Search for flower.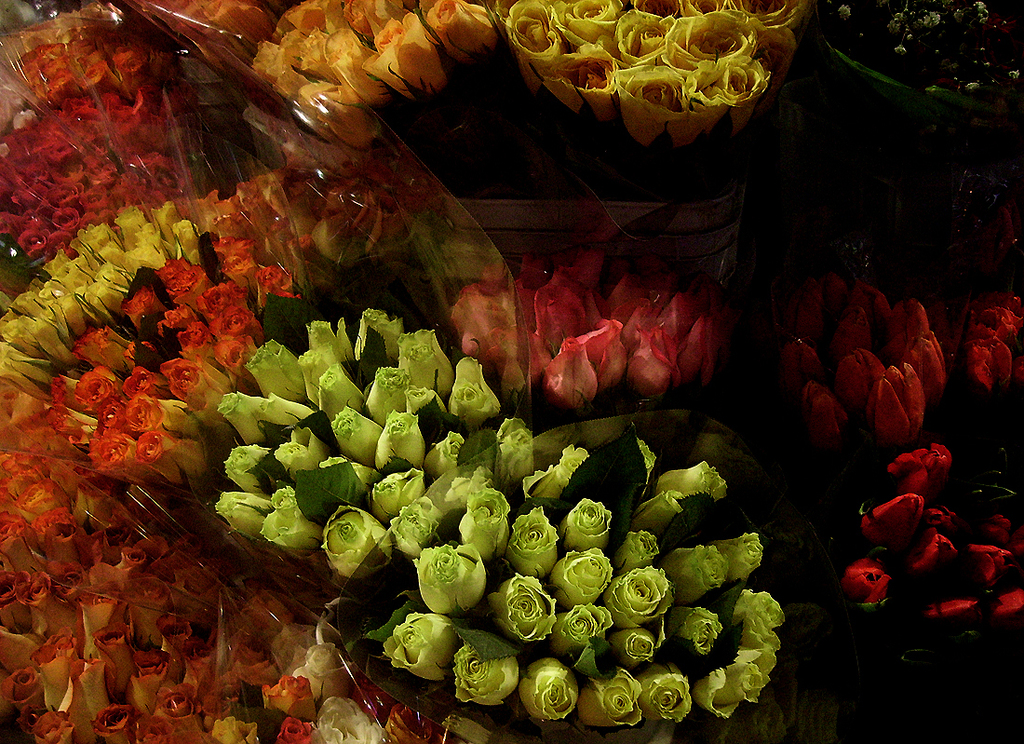
Found at crop(411, 548, 498, 632).
